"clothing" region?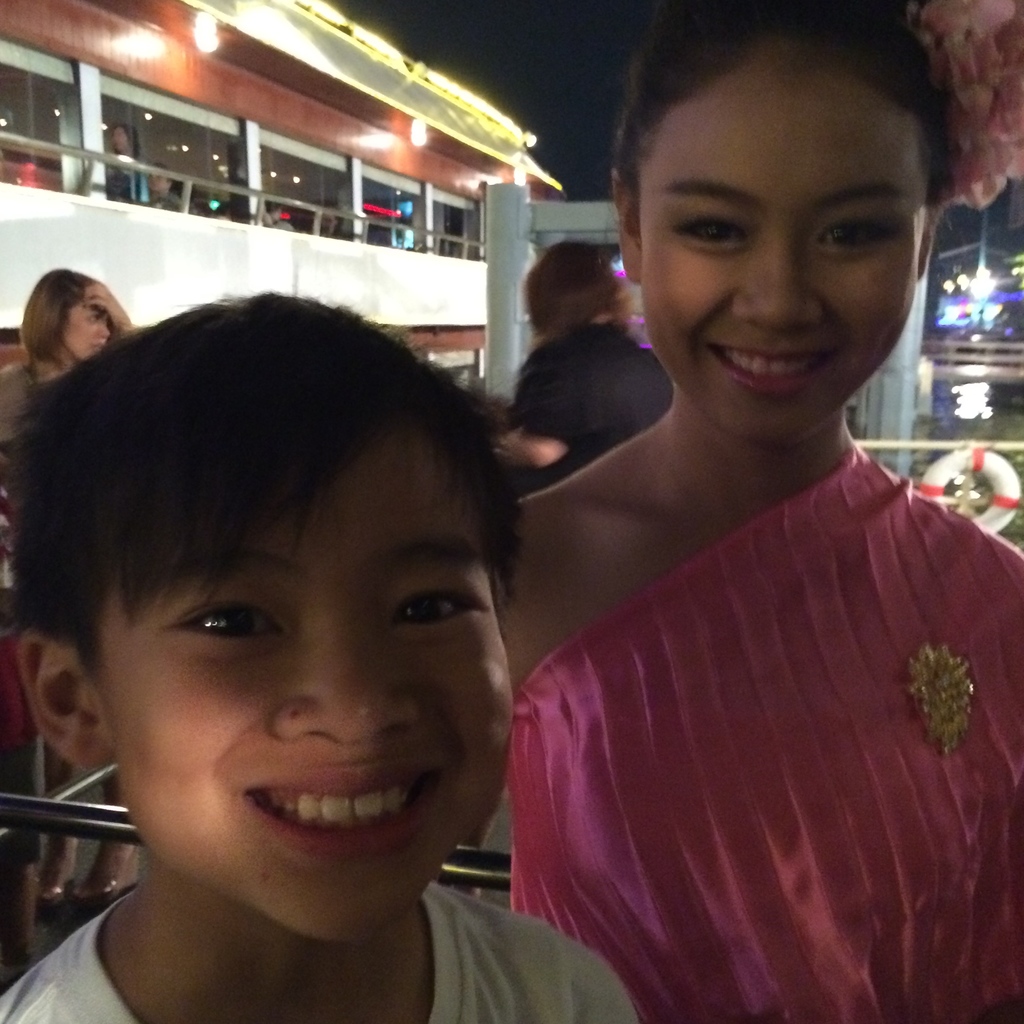
bbox=[507, 322, 990, 1018]
